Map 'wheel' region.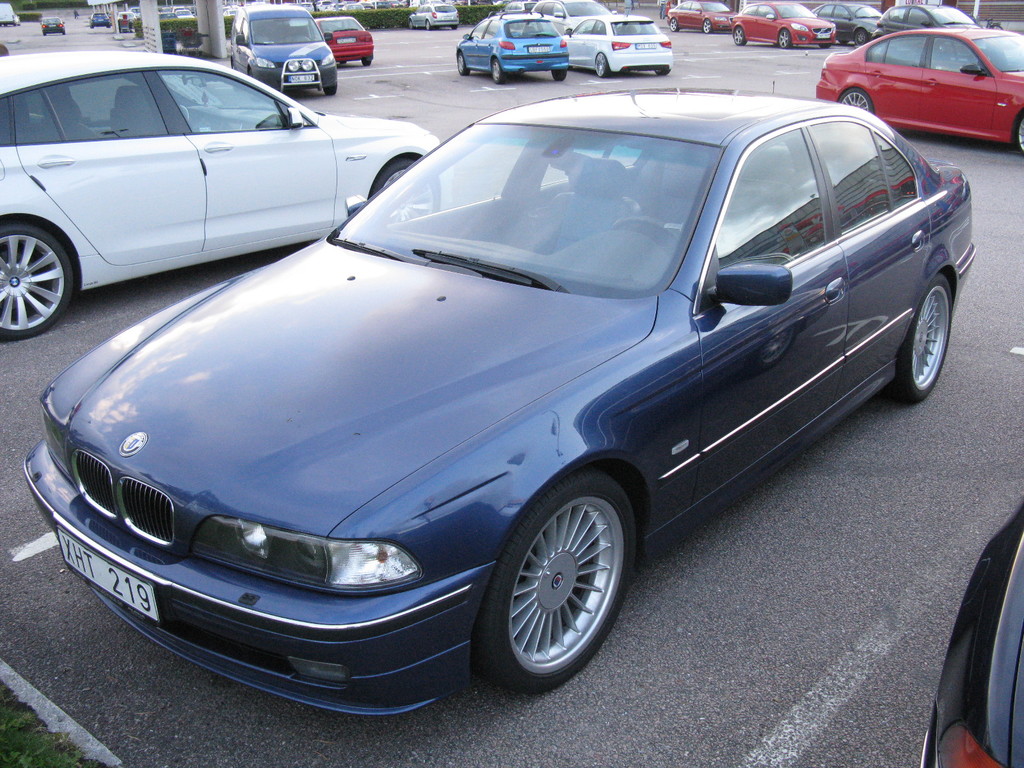
Mapped to left=406, top=22, right=417, bottom=29.
